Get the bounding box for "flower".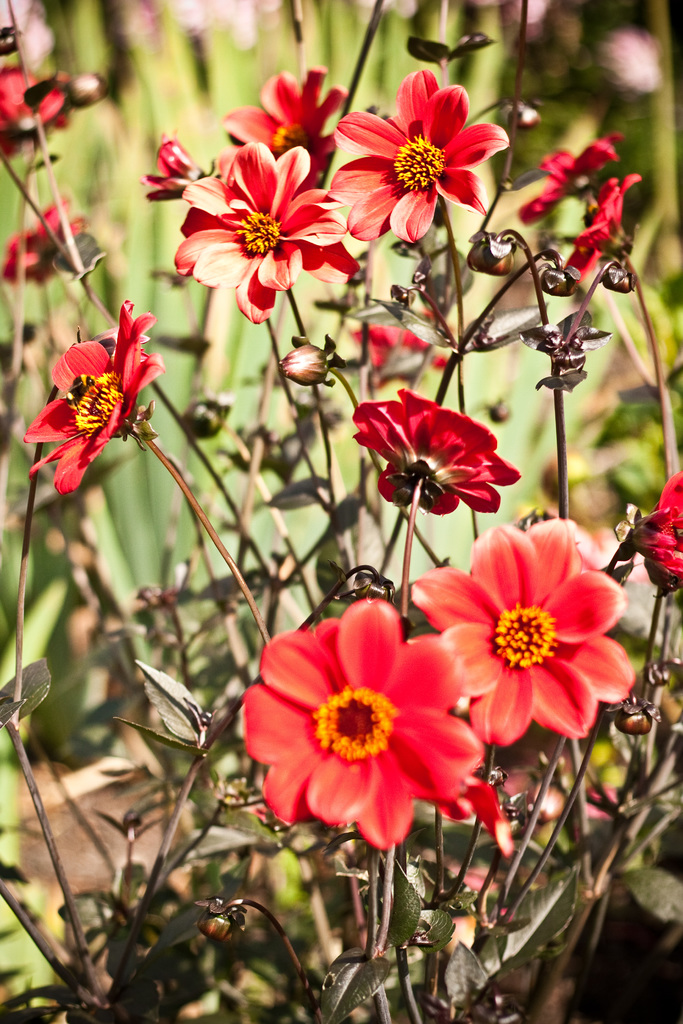
176:137:355:321.
